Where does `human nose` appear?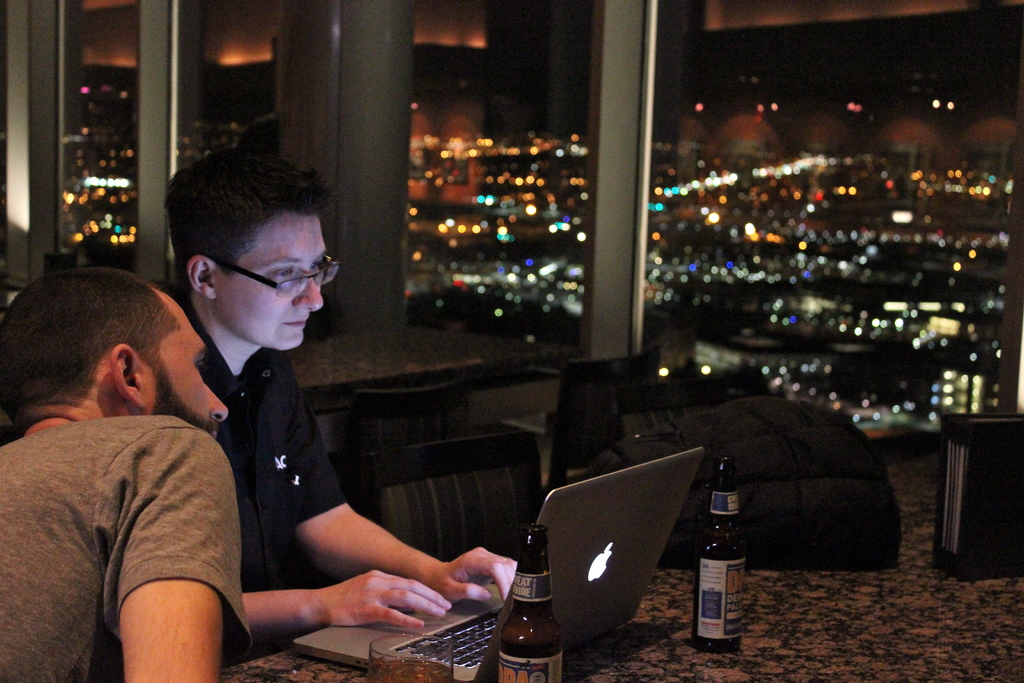
Appears at select_region(292, 271, 321, 315).
